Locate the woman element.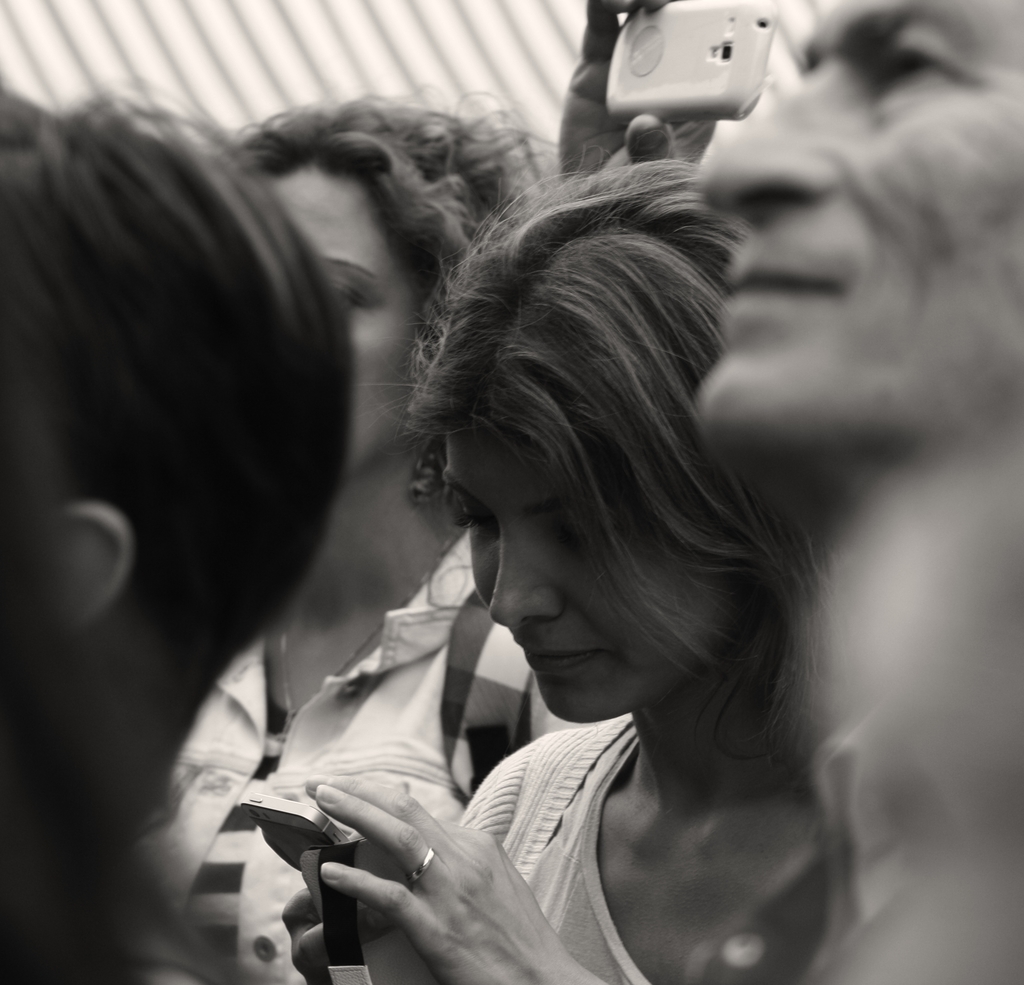
Element bbox: box=[119, 86, 572, 984].
